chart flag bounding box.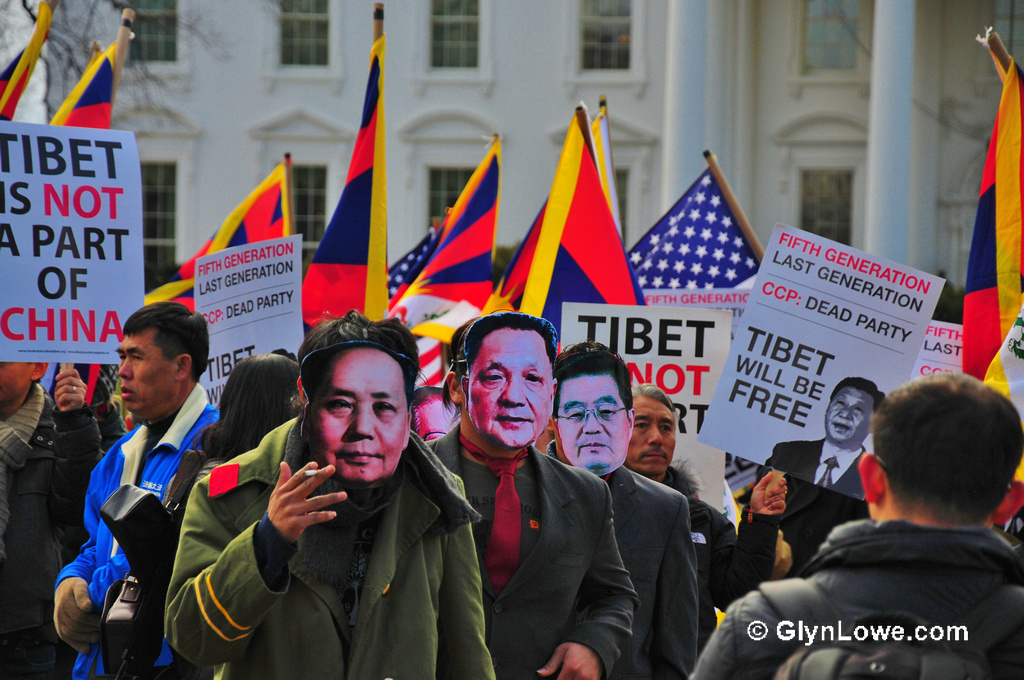
Charted: x1=978 y1=296 x2=1023 y2=532.
